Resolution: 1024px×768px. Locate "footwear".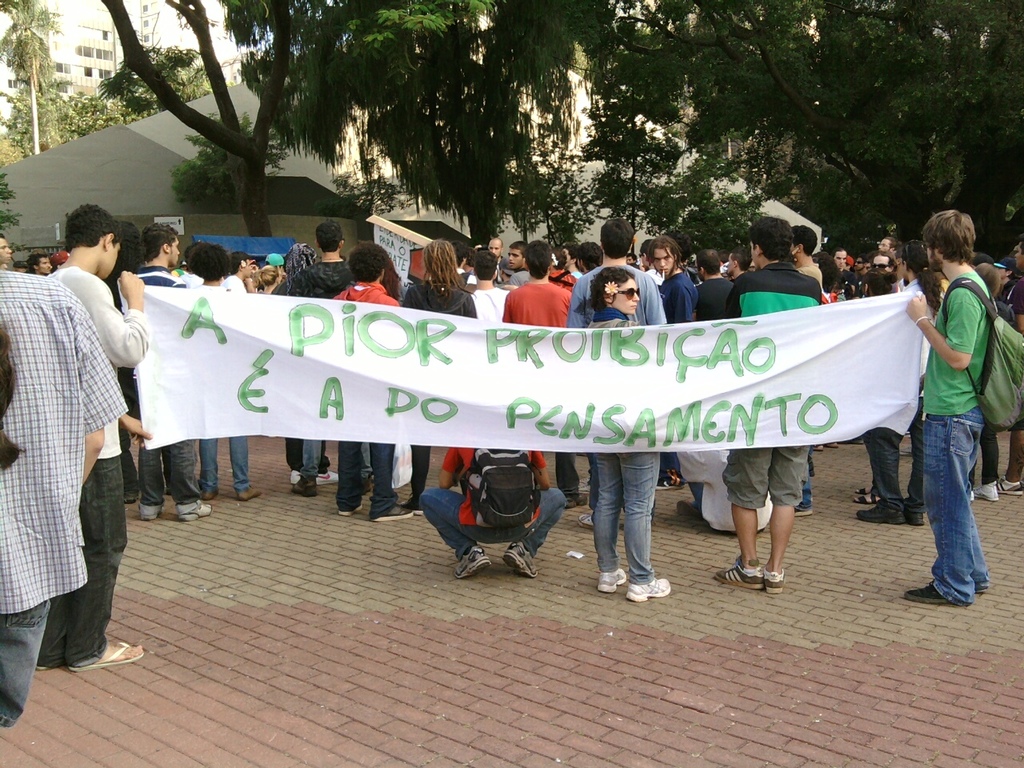
pyautogui.locateOnScreen(176, 502, 213, 520).
